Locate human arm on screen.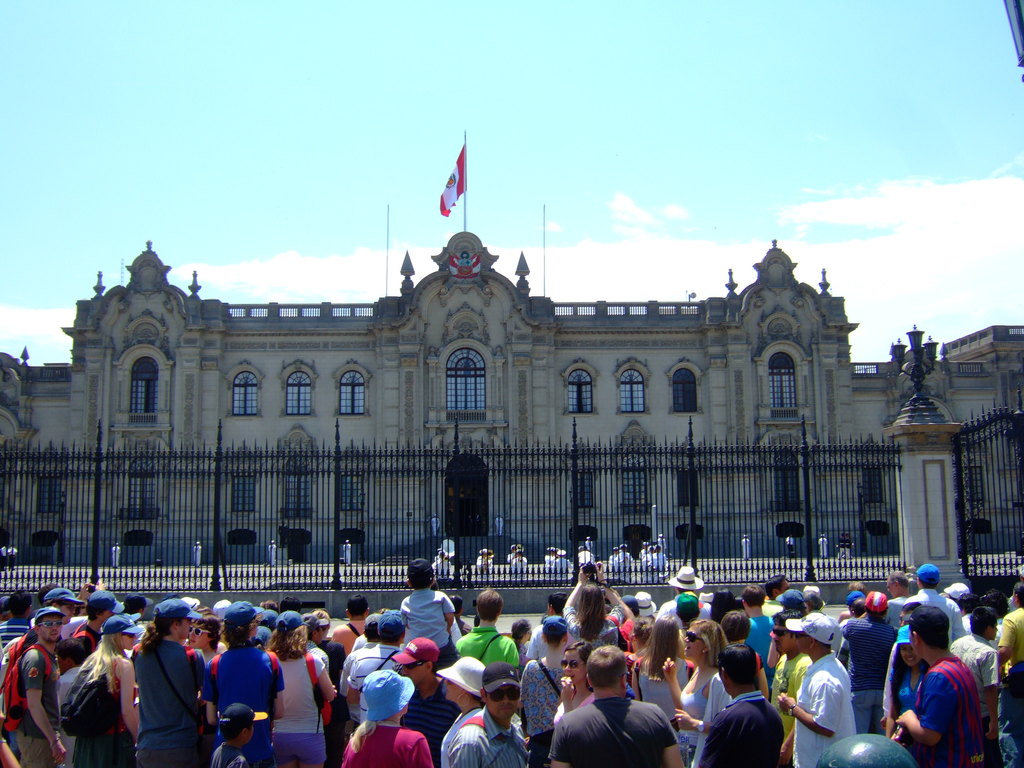
On screen at bbox=[945, 601, 971, 642].
